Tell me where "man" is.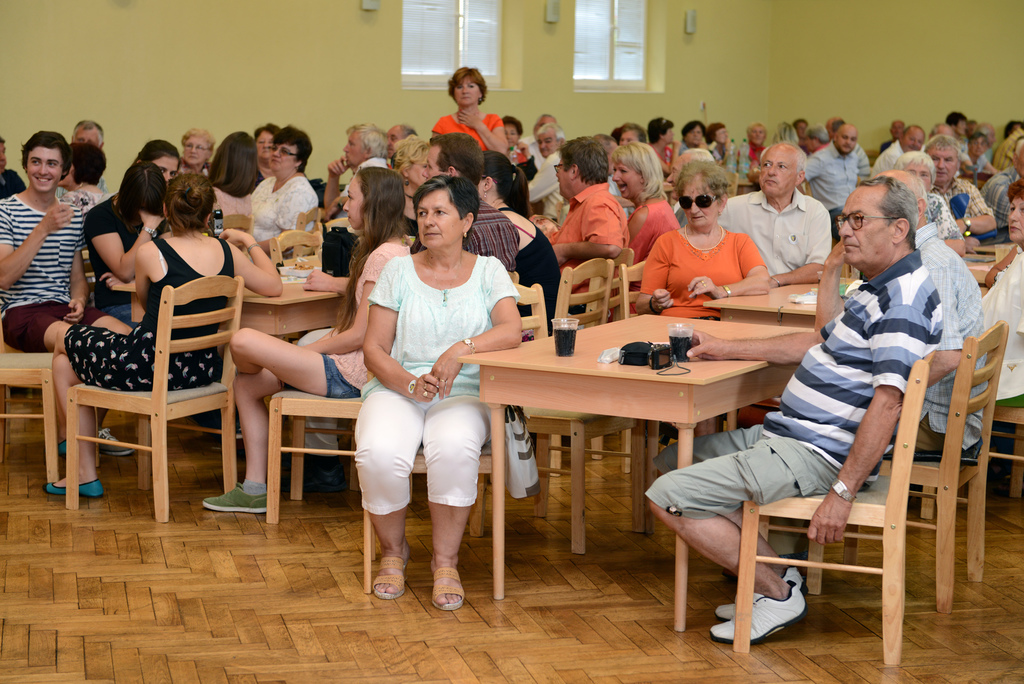
"man" is at l=58, t=120, r=106, b=195.
